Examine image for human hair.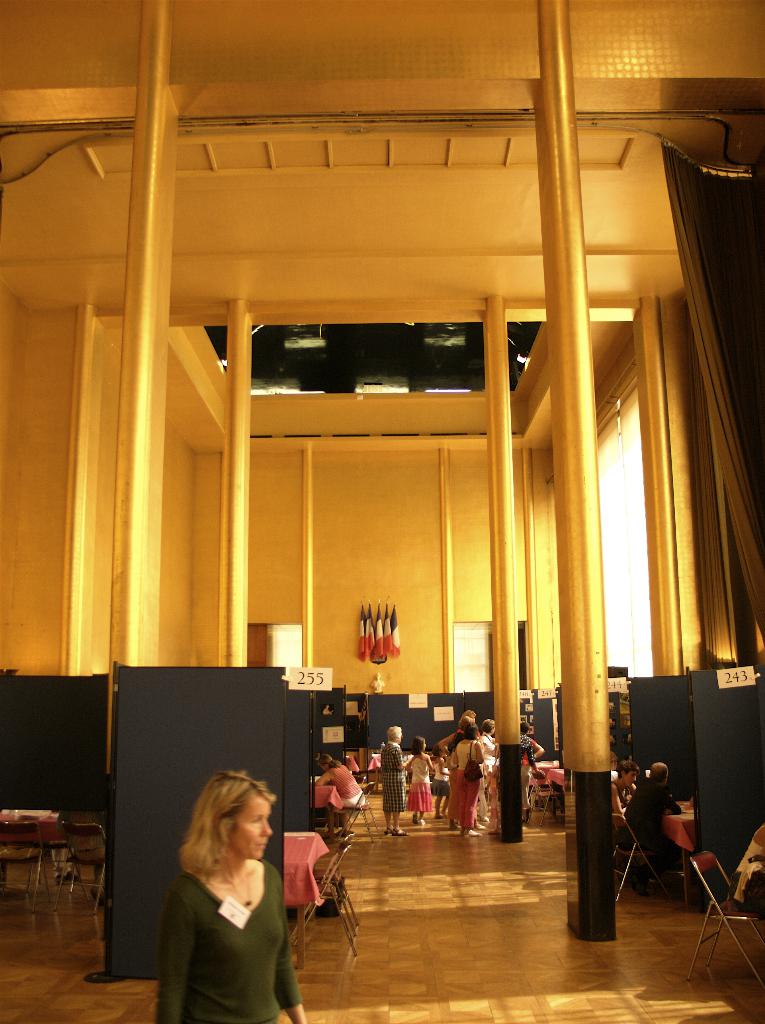
Examination result: crop(388, 726, 403, 742).
